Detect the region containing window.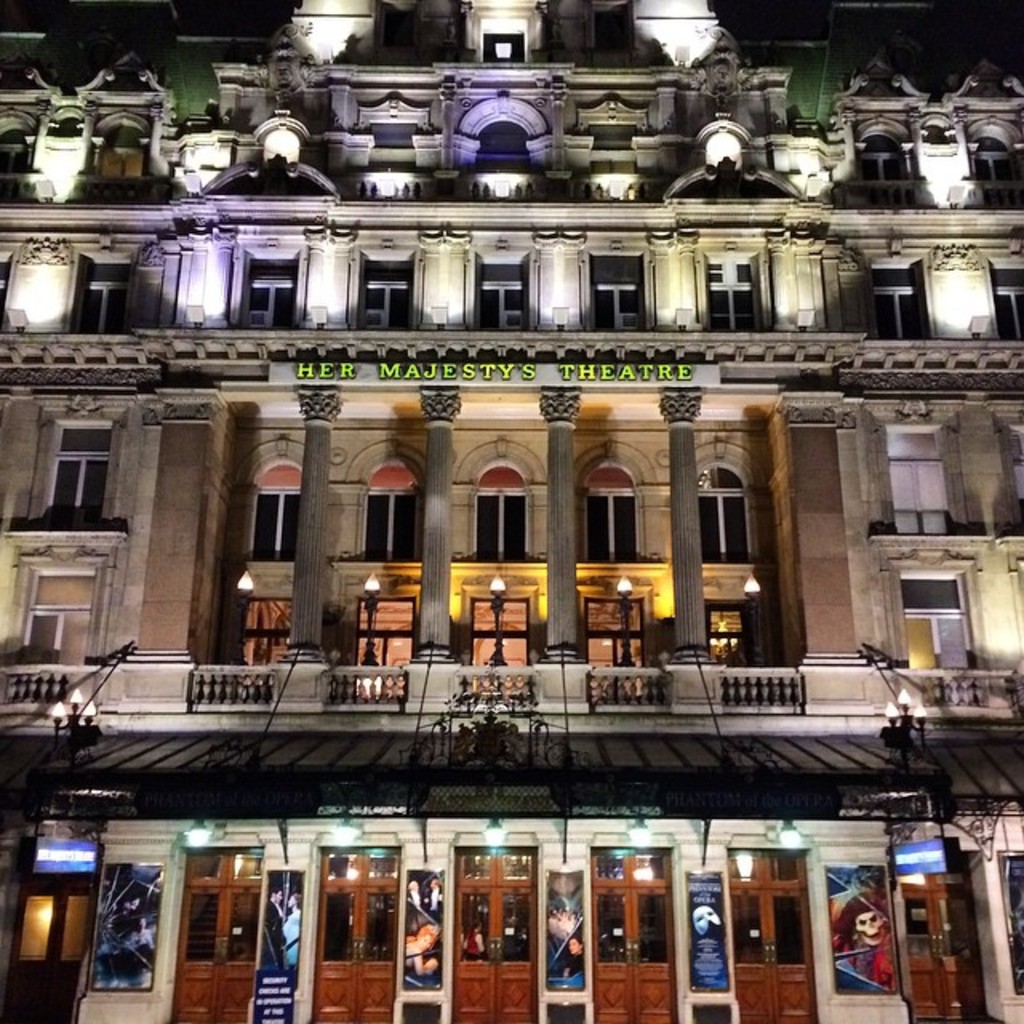
bbox=(483, 32, 530, 62).
